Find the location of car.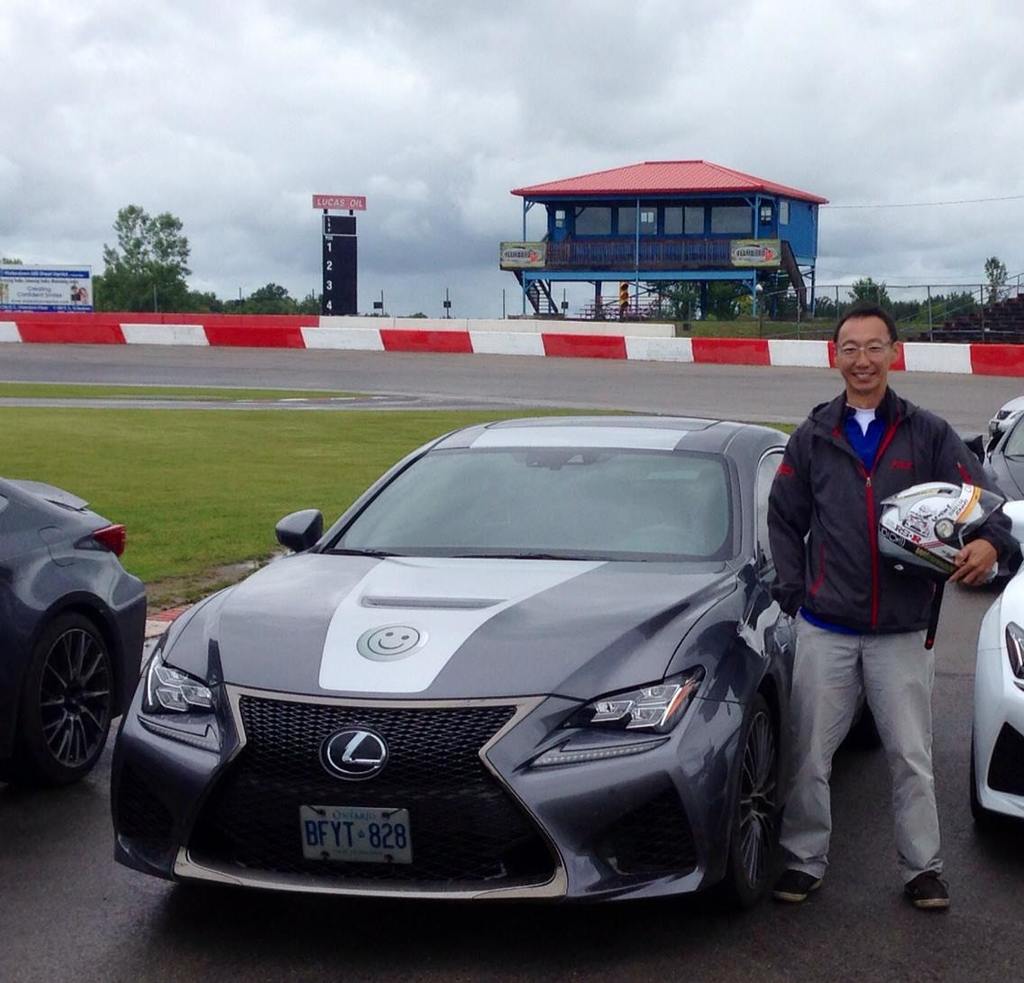
Location: left=0, top=471, right=148, bottom=785.
